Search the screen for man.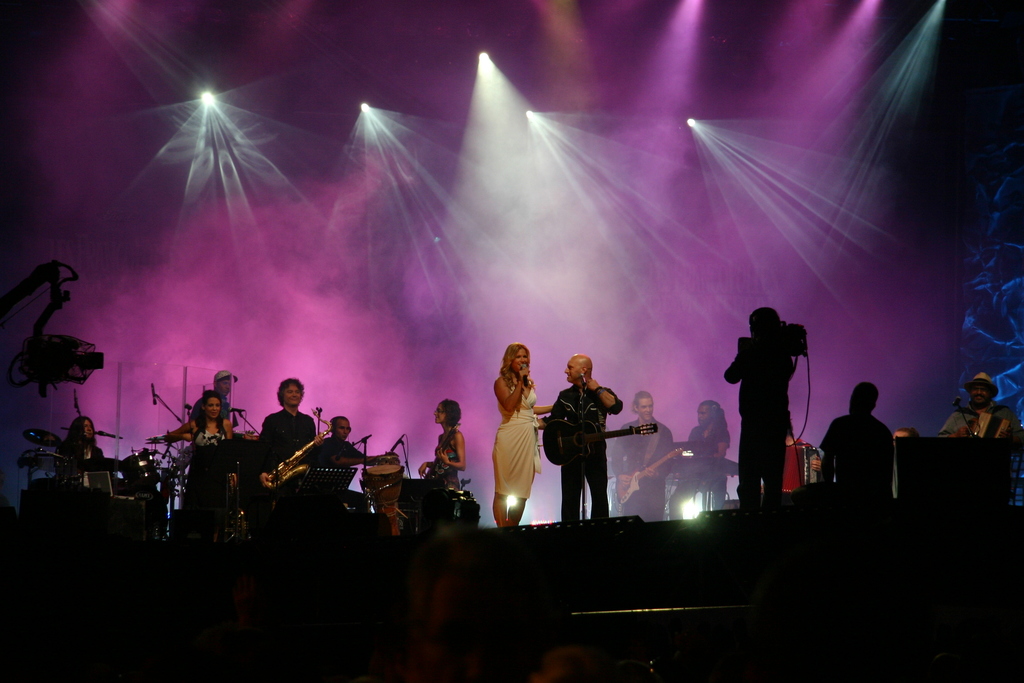
Found at [x1=730, y1=305, x2=793, y2=507].
